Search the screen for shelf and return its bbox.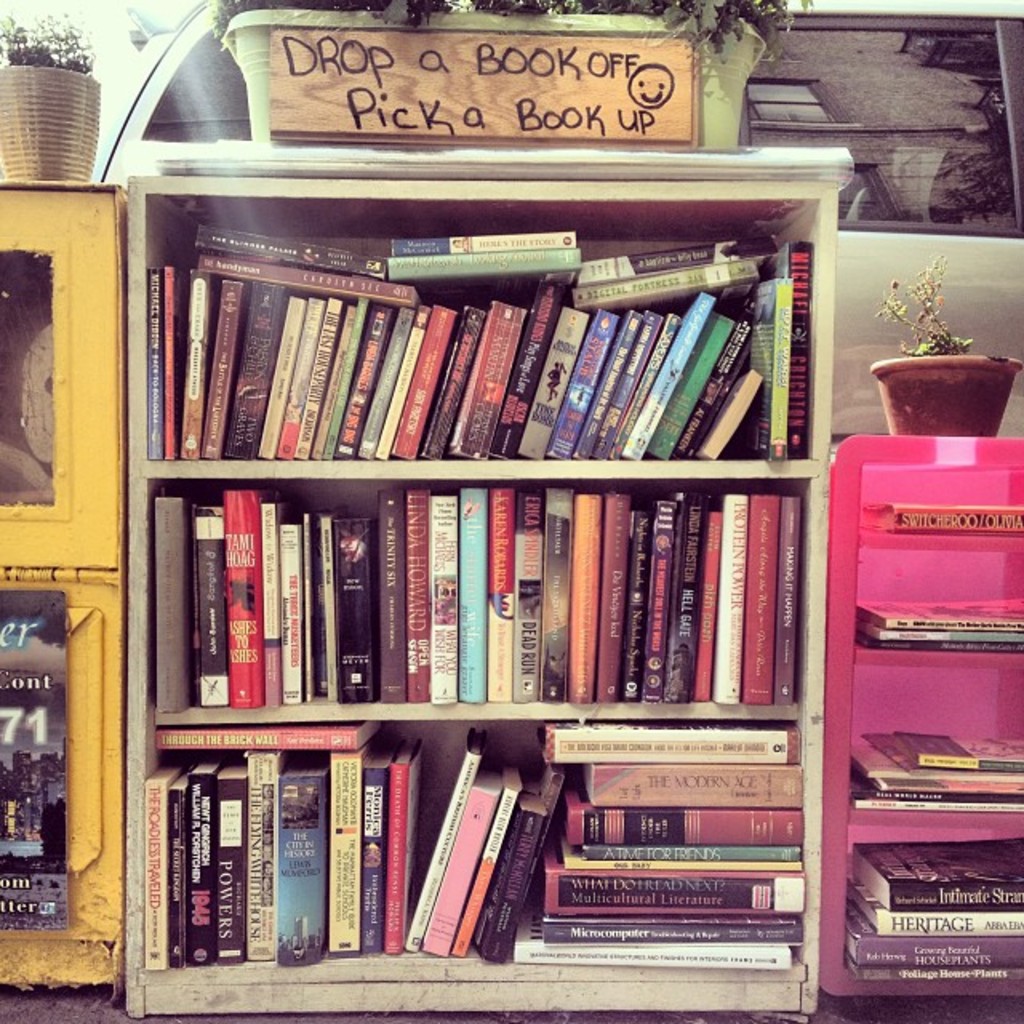
Found: <box>133,480,813,744</box>.
